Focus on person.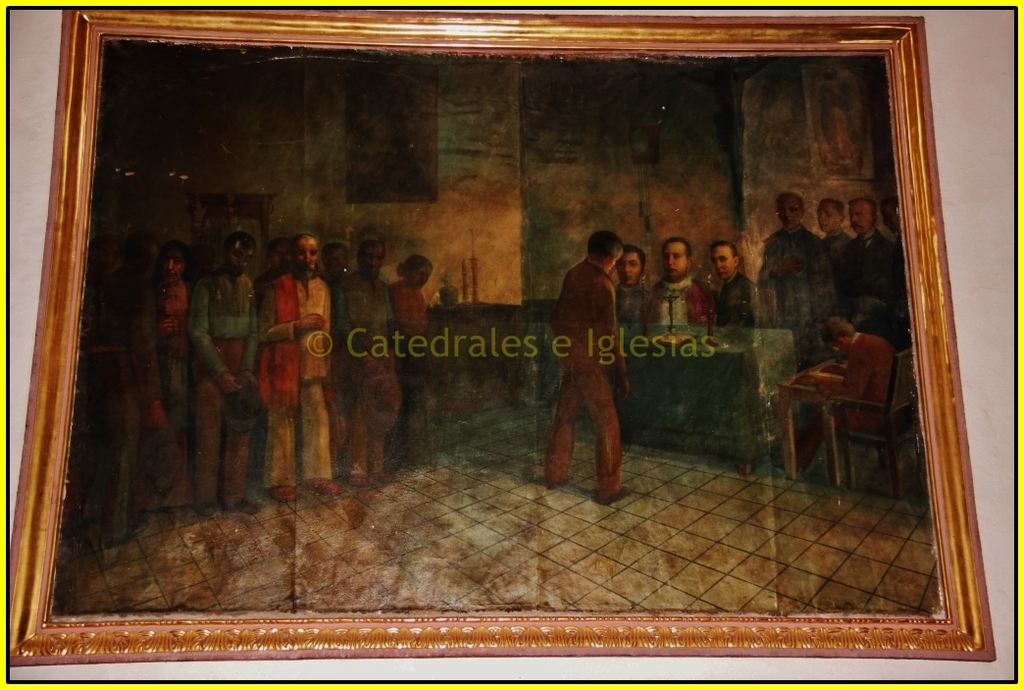
Focused at l=546, t=215, r=634, b=521.
